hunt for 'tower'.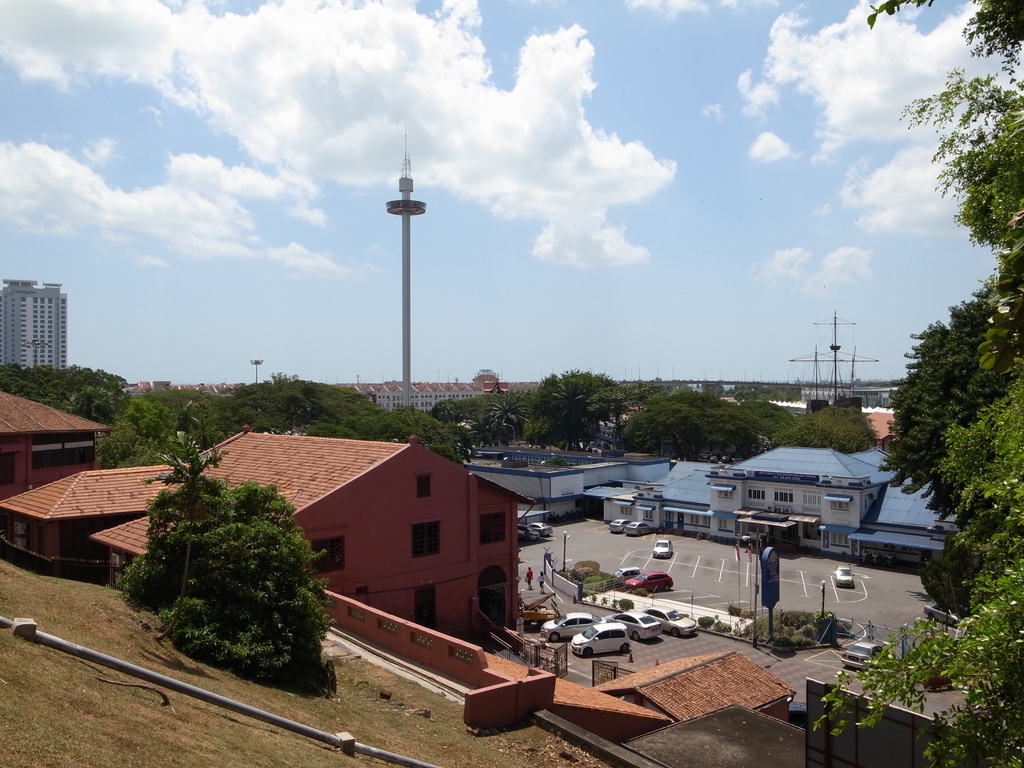
Hunted down at select_region(780, 301, 868, 392).
